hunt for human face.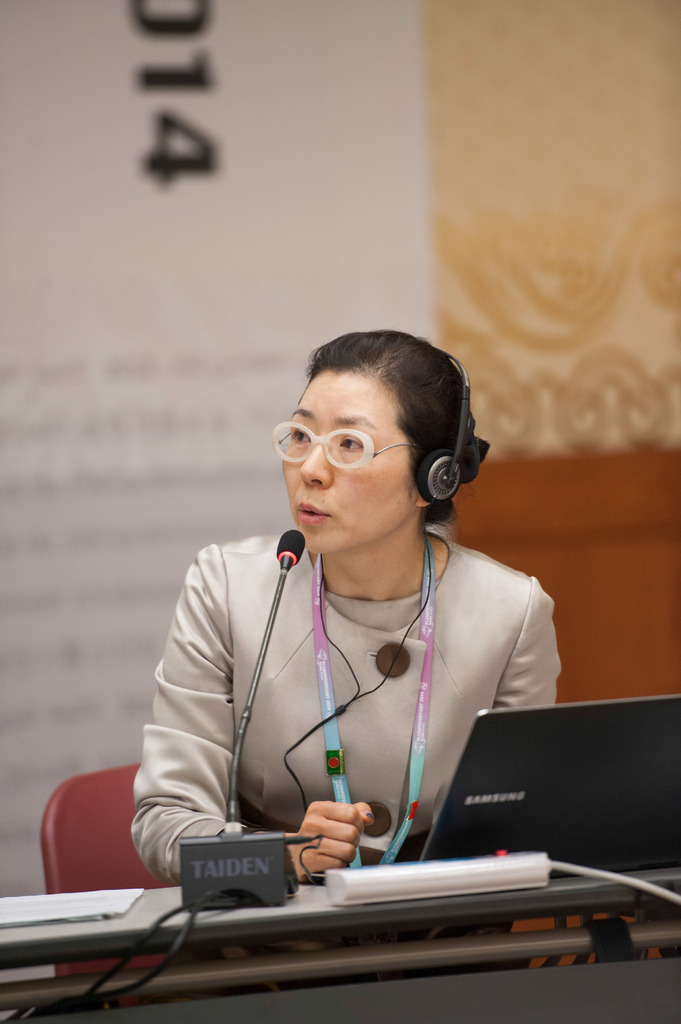
Hunted down at <bbox>285, 371, 419, 557</bbox>.
